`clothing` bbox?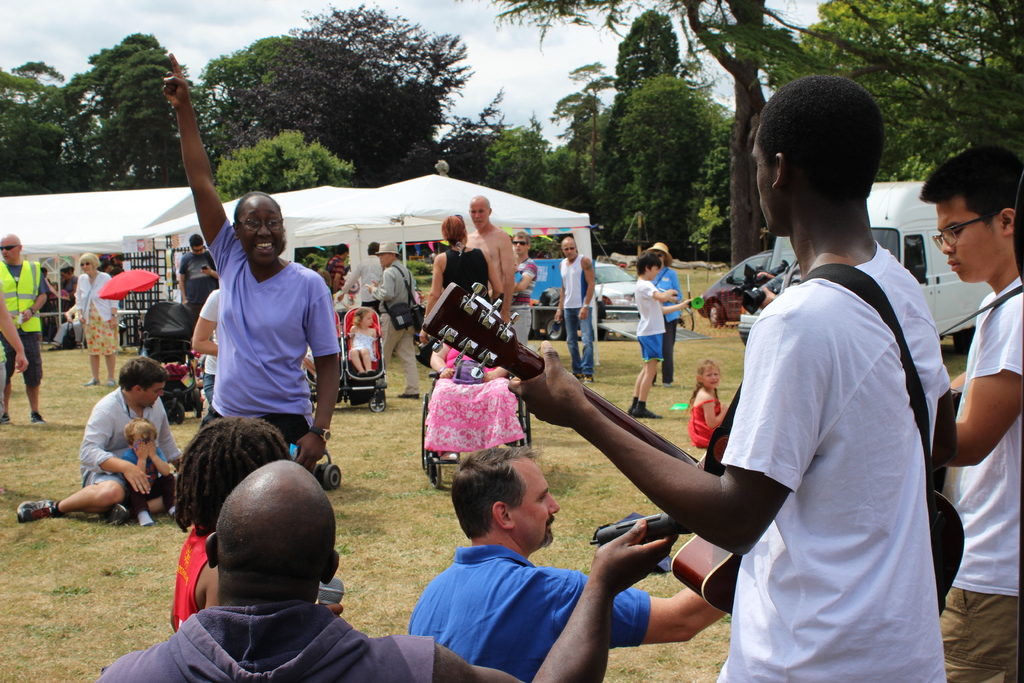
bbox=(634, 281, 668, 362)
